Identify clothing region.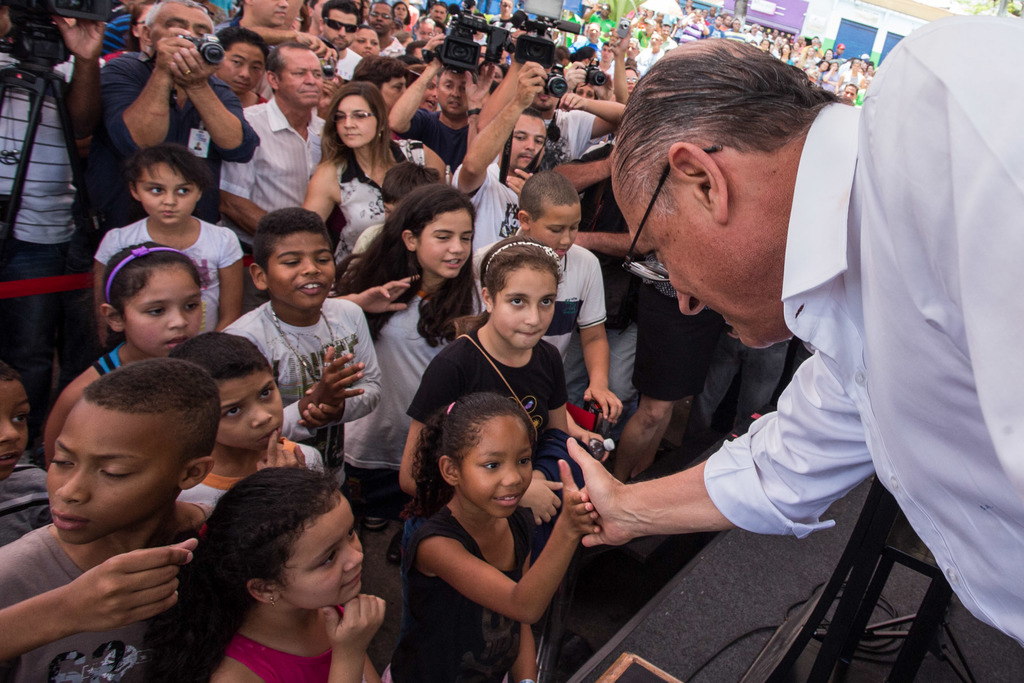
Region: {"left": 640, "top": 50, "right": 661, "bottom": 75}.
